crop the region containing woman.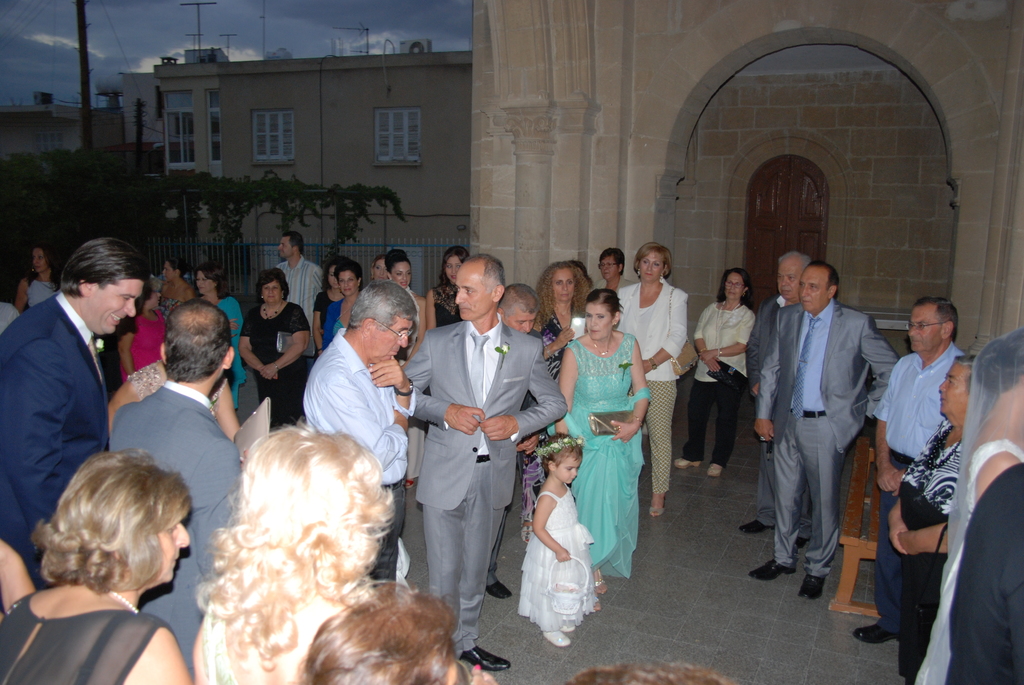
Crop region: <region>387, 247, 425, 479</region>.
